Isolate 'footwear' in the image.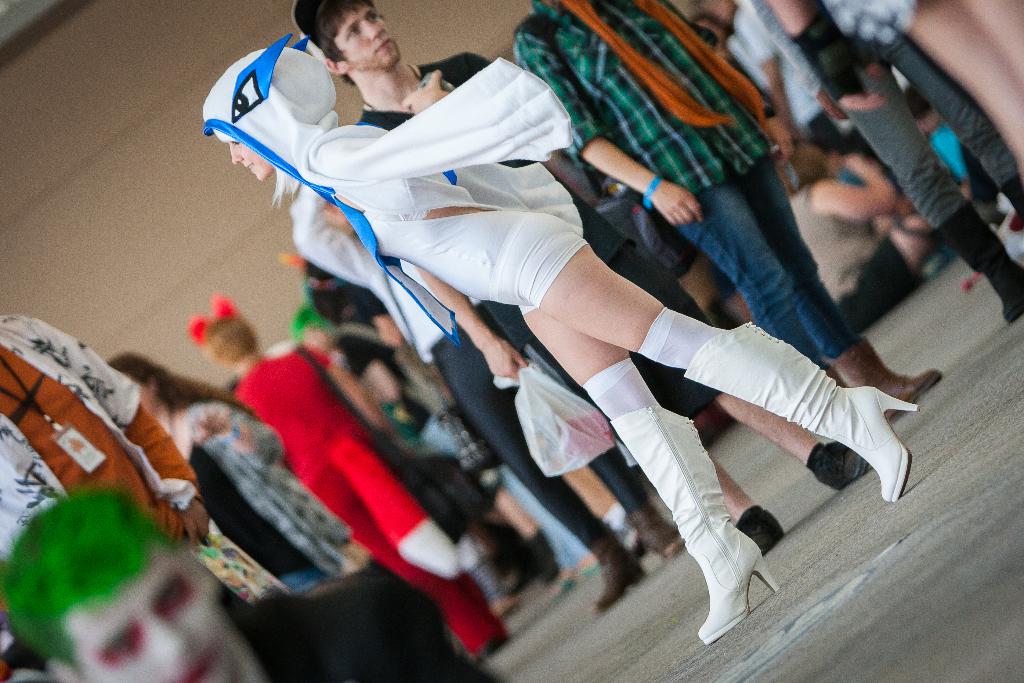
Isolated region: (591,524,655,612).
